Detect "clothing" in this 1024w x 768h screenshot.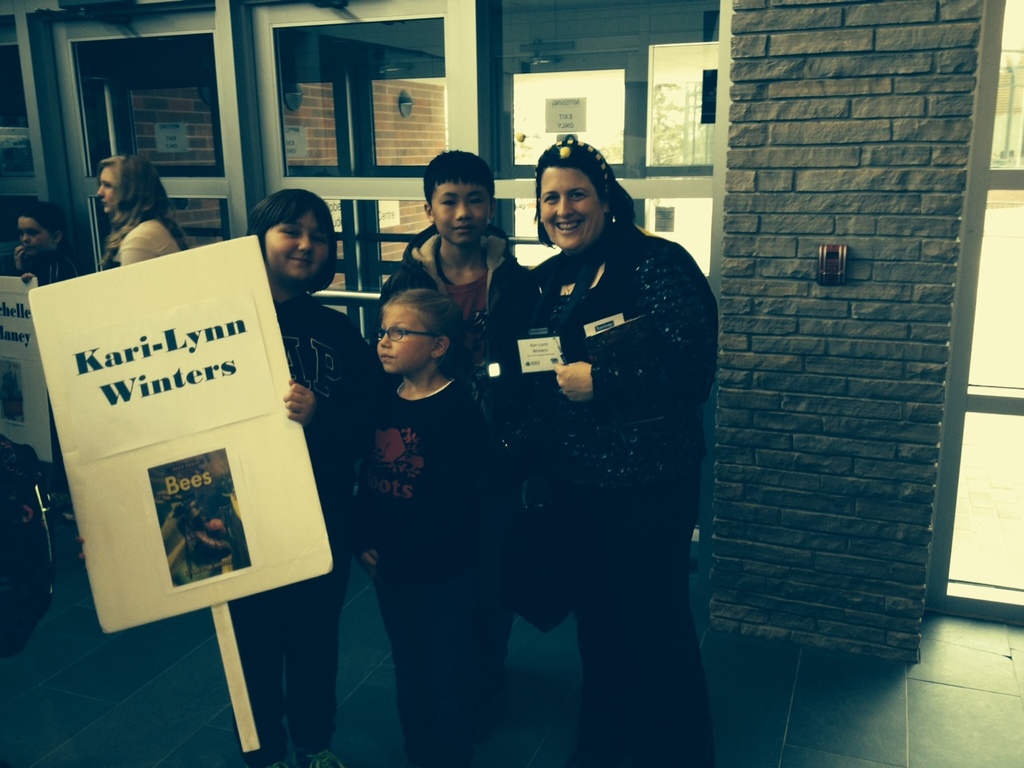
Detection: (226,290,376,767).
